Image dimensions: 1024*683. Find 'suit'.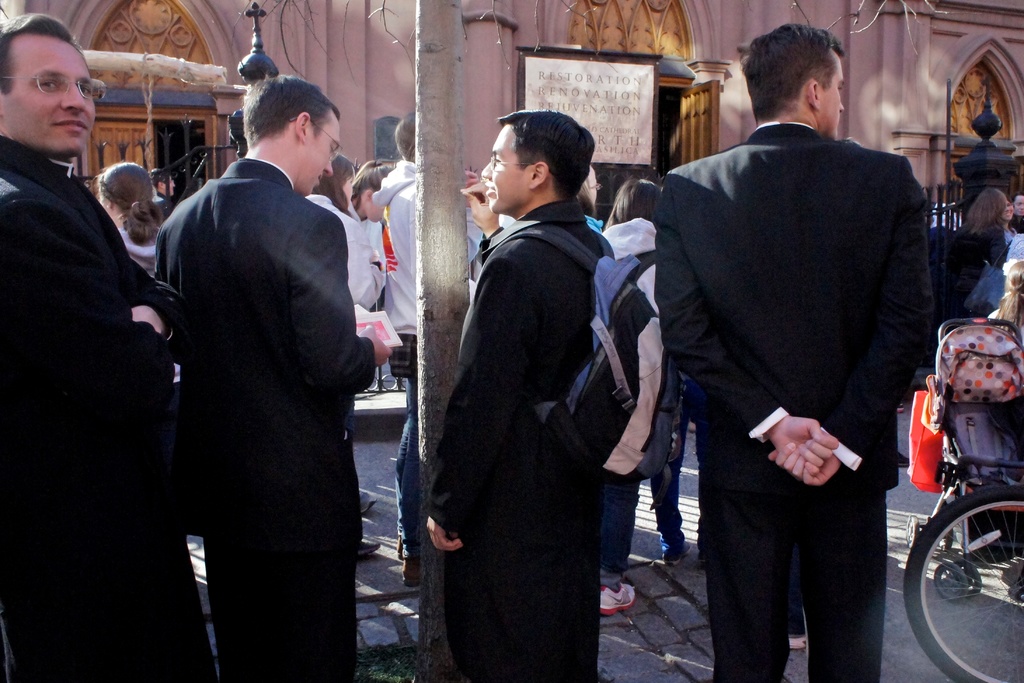
bbox=(153, 155, 376, 682).
